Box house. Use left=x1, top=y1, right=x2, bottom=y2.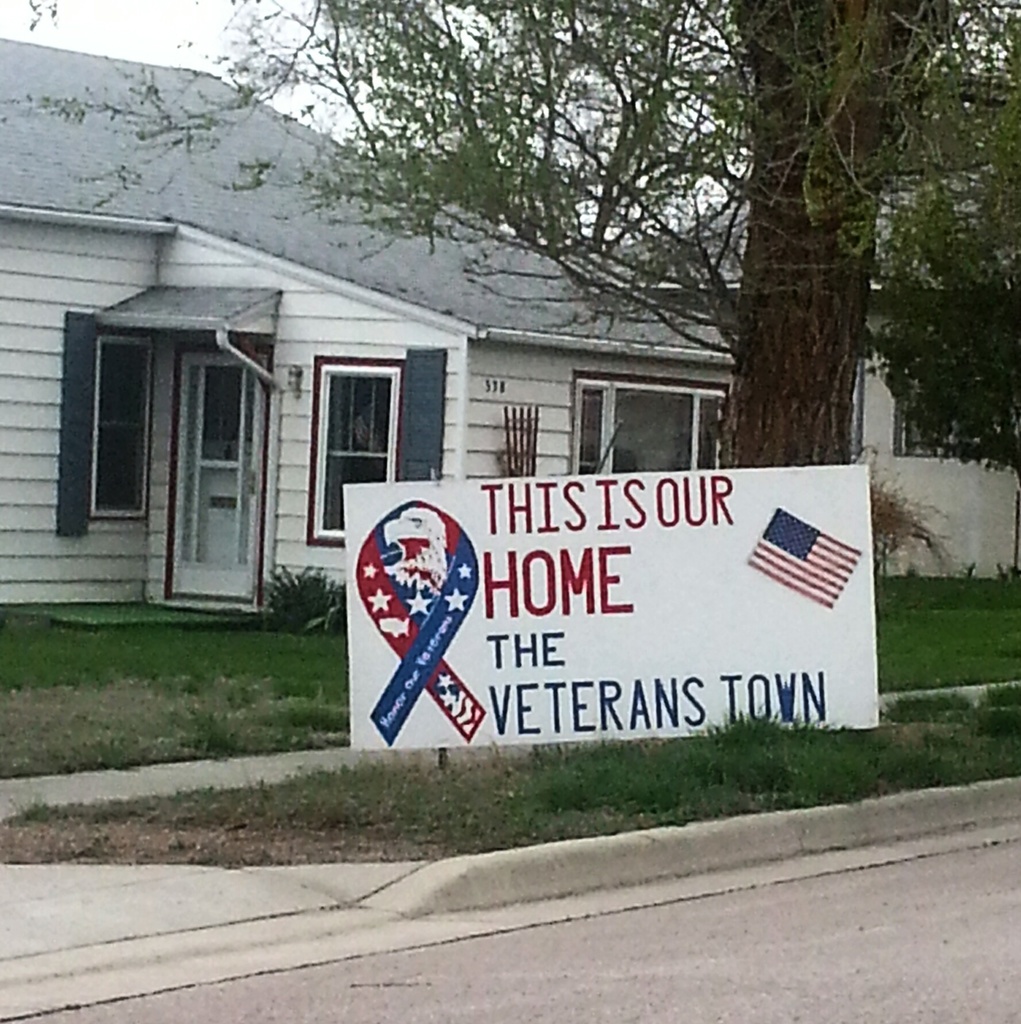
left=0, top=56, right=1020, bottom=613.
